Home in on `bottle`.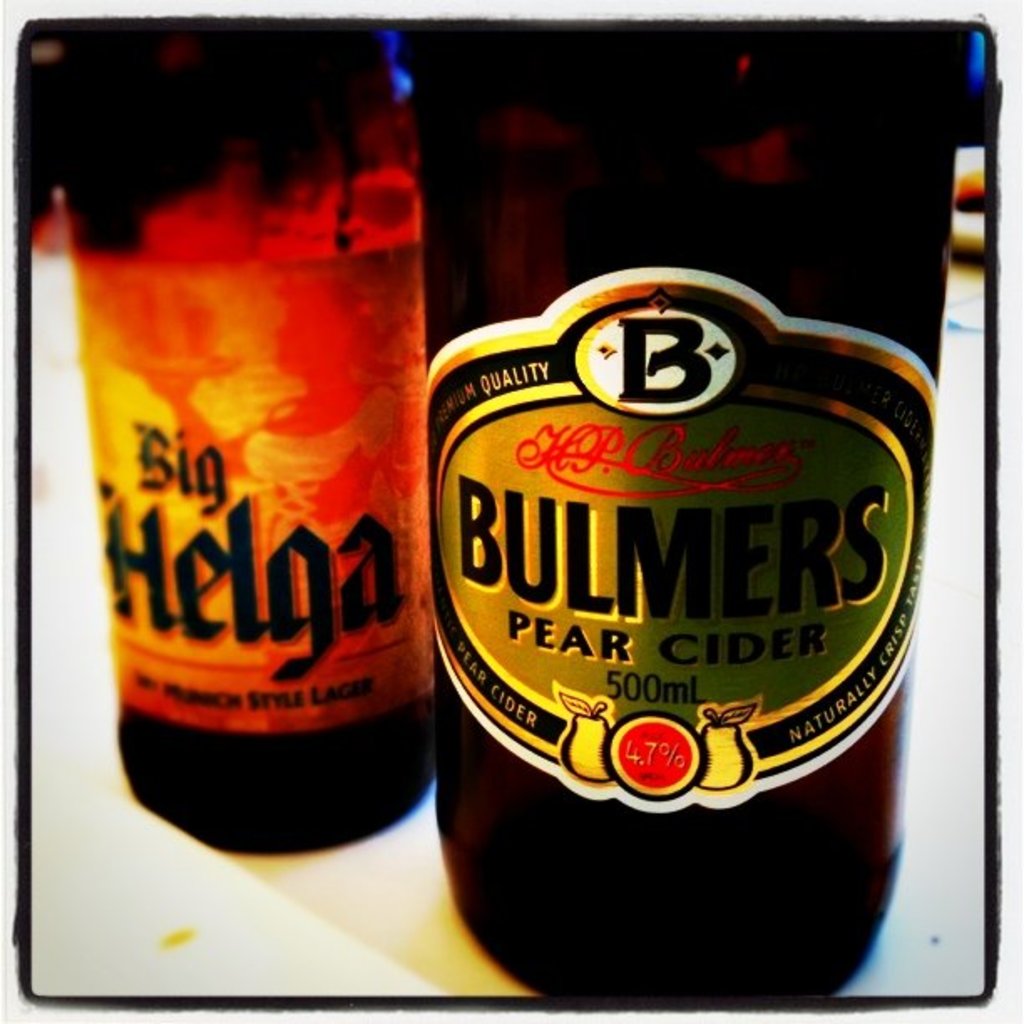
Homed in at bbox=[33, 23, 447, 850].
